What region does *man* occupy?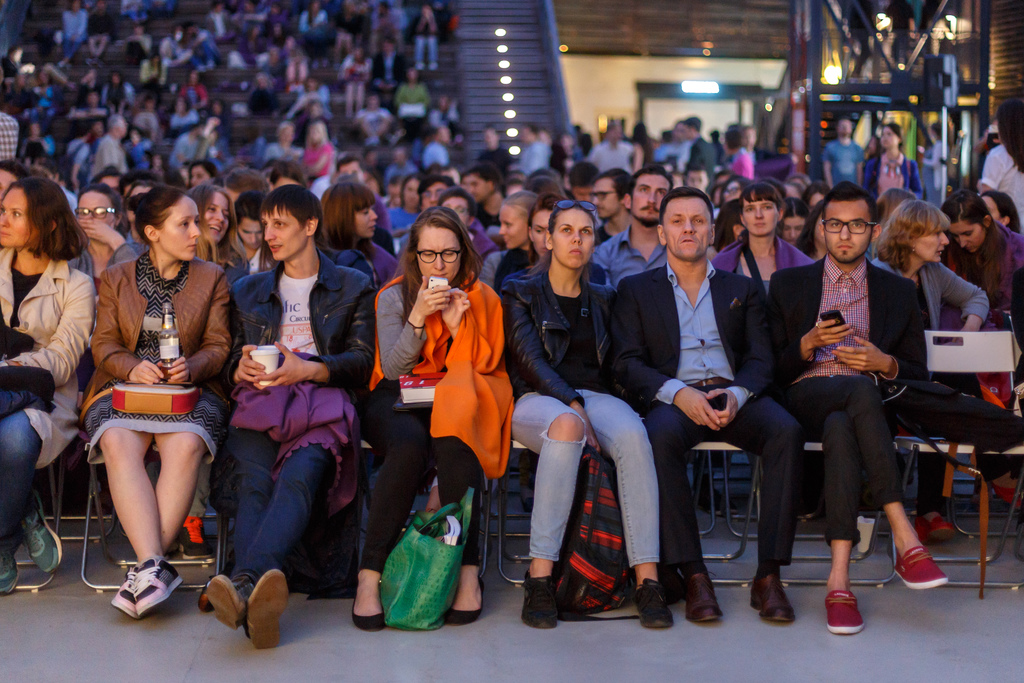
[420,128,451,168].
